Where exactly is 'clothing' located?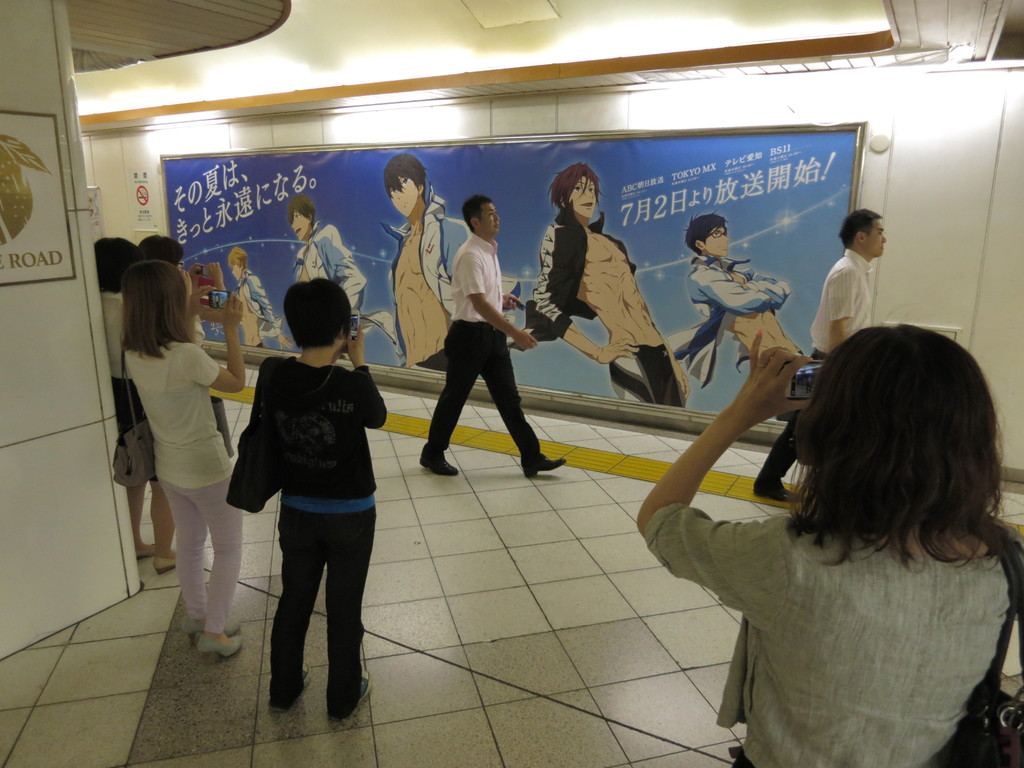
Its bounding box is [641, 515, 1023, 767].
